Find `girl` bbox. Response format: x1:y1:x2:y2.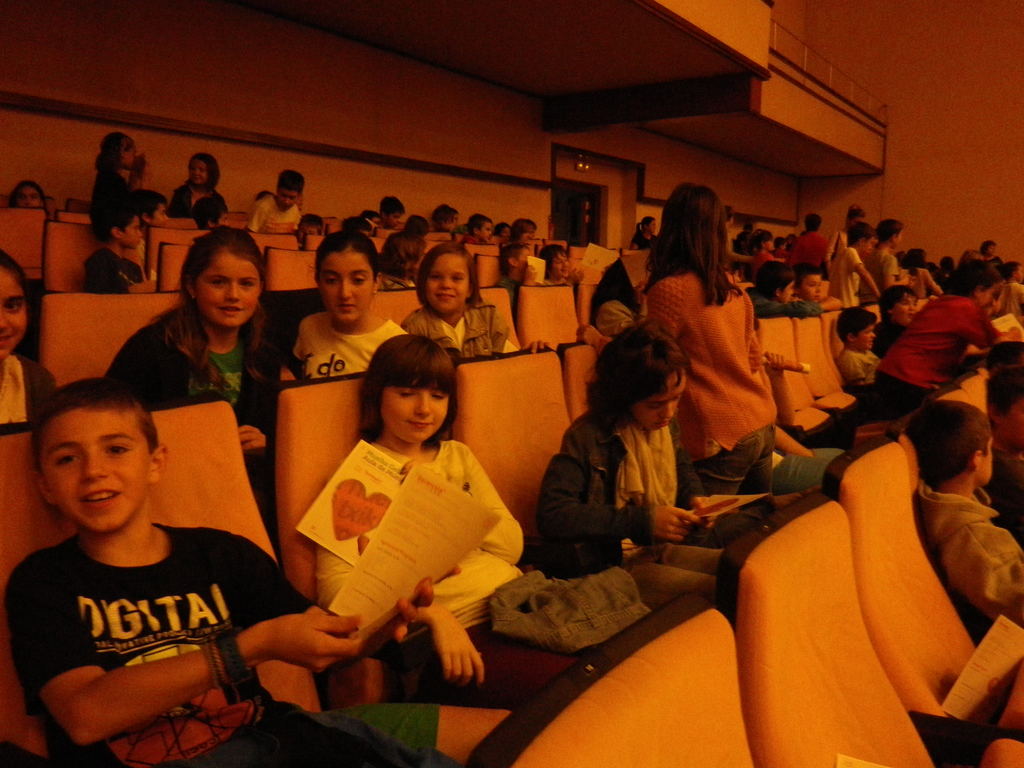
0:249:65:437.
